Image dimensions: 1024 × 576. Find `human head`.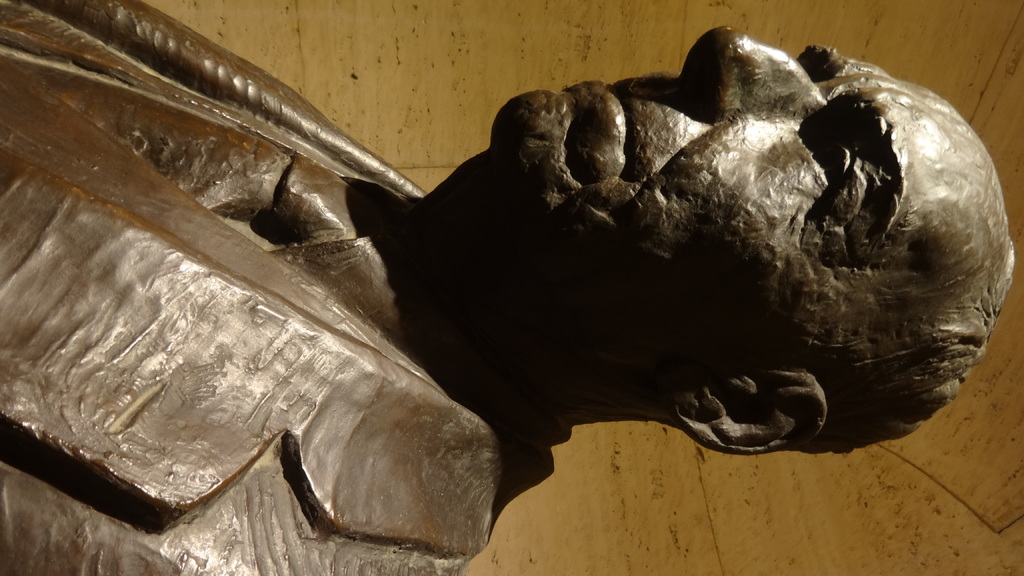
<region>442, 65, 968, 400</region>.
